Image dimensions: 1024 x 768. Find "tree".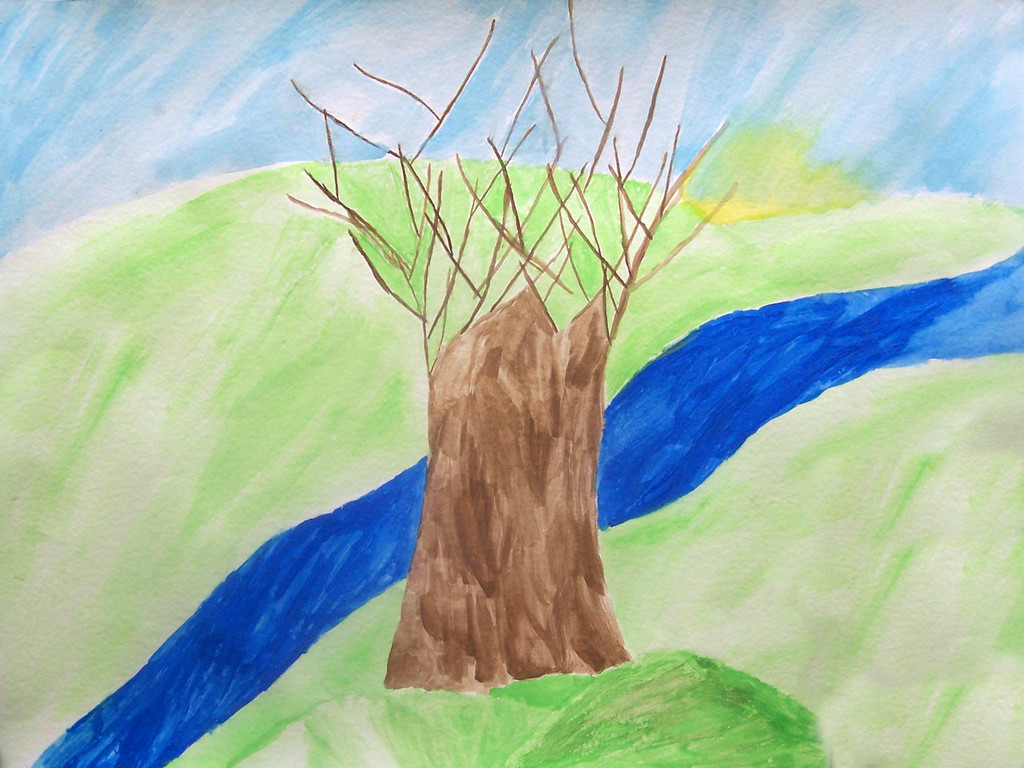
bbox=(295, 0, 742, 695).
